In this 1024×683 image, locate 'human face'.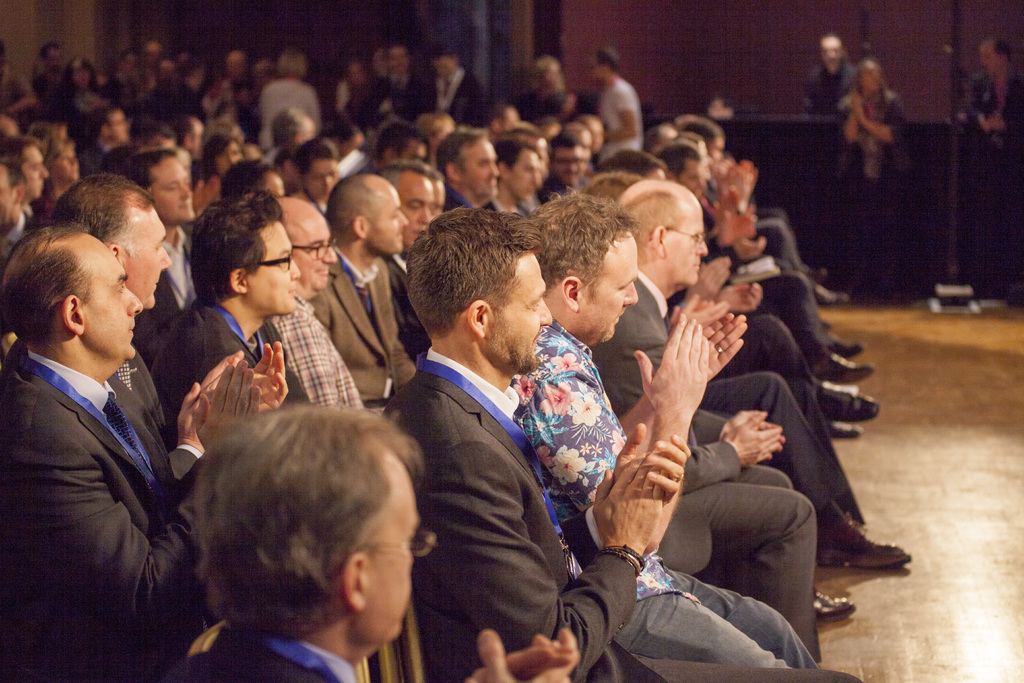
Bounding box: {"left": 297, "top": 211, "right": 340, "bottom": 300}.
